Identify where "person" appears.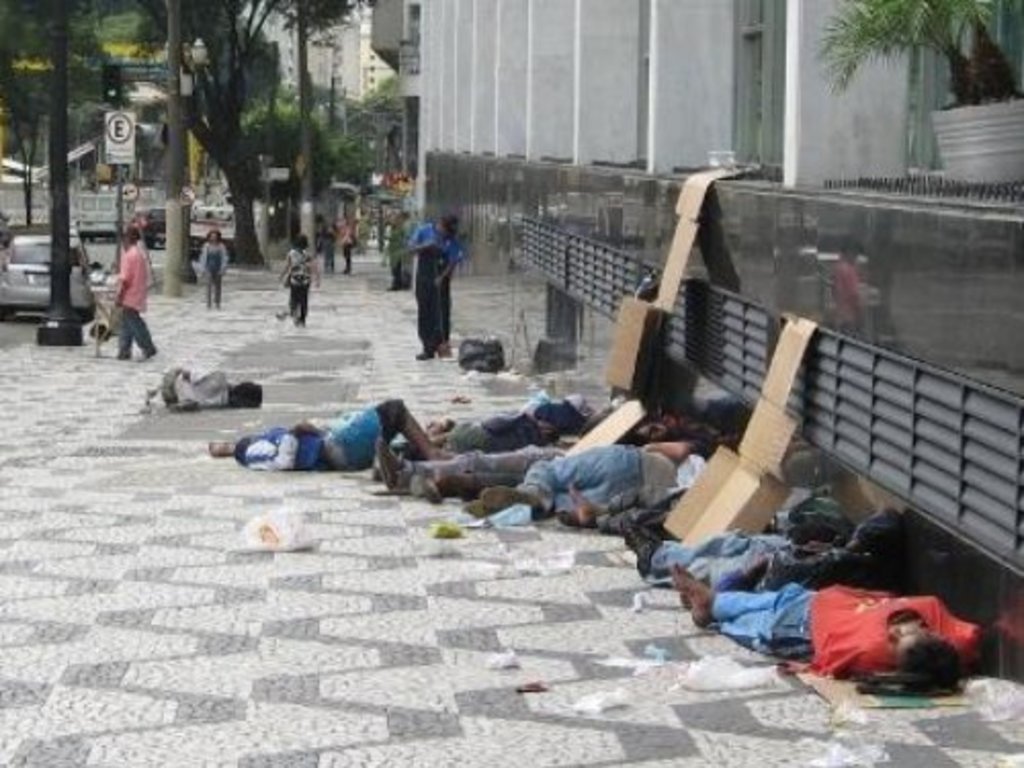
Appears at (x1=268, y1=233, x2=324, y2=334).
